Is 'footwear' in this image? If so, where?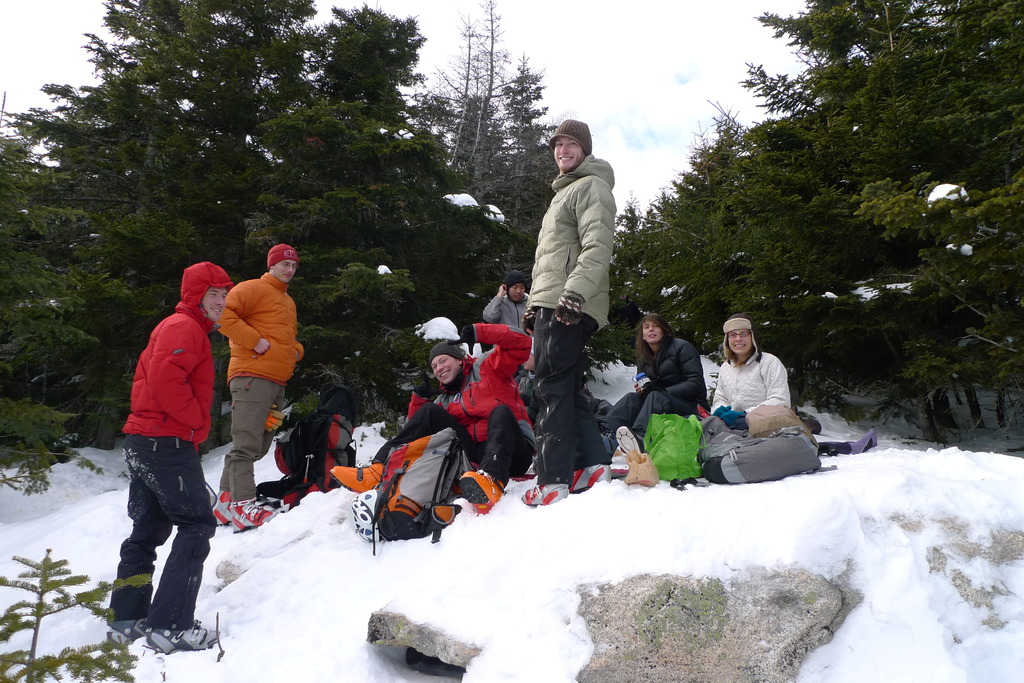
Yes, at l=213, t=485, r=236, b=526.
